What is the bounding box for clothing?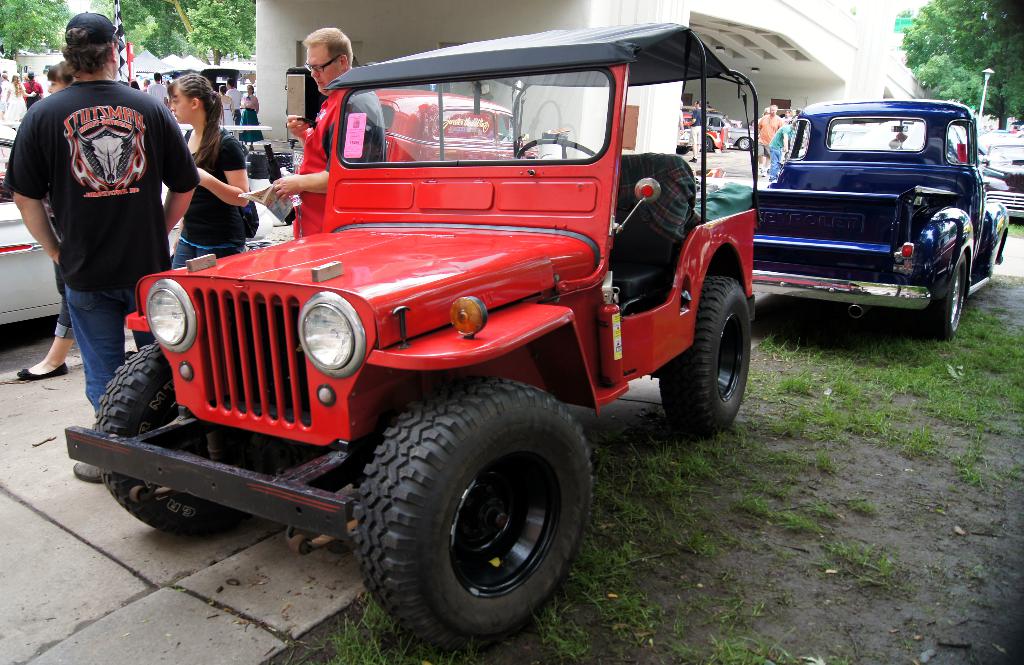
[left=748, top=123, right=756, bottom=130].
